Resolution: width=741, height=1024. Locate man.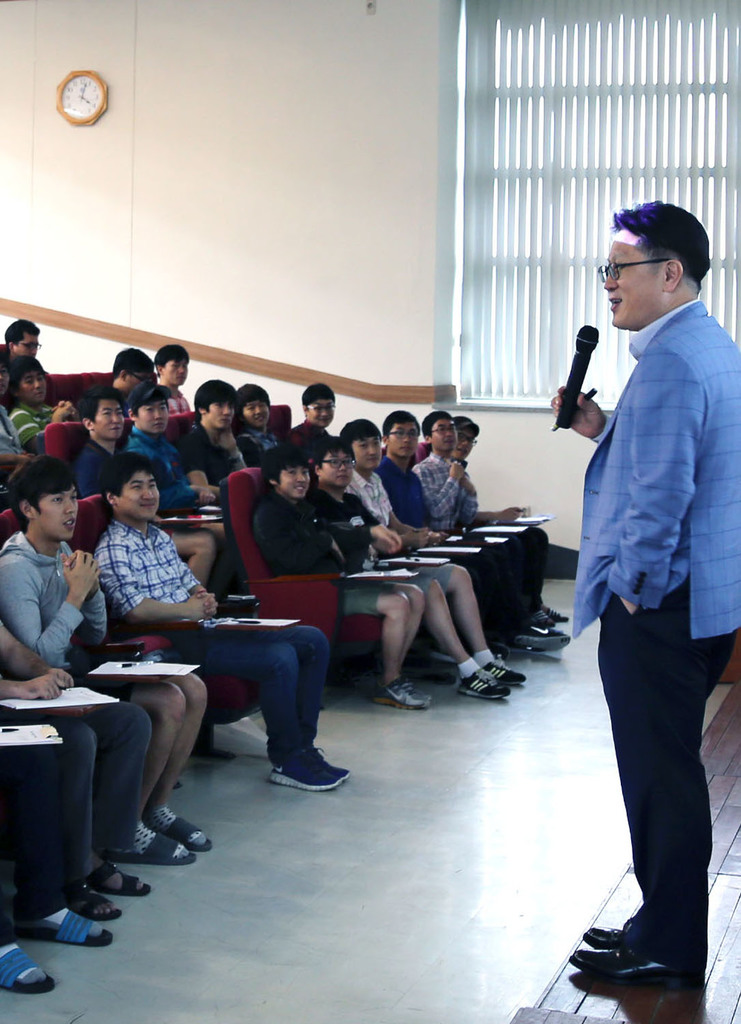
pyautogui.locateOnScreen(2, 317, 50, 362).
